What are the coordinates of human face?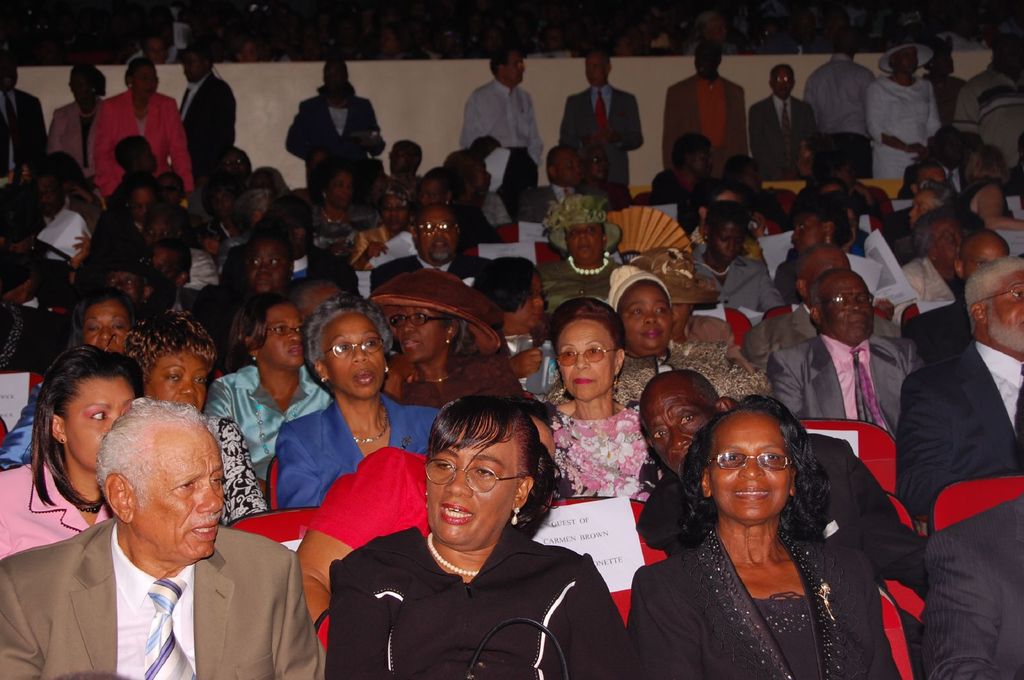
(x1=772, y1=68, x2=794, y2=97).
